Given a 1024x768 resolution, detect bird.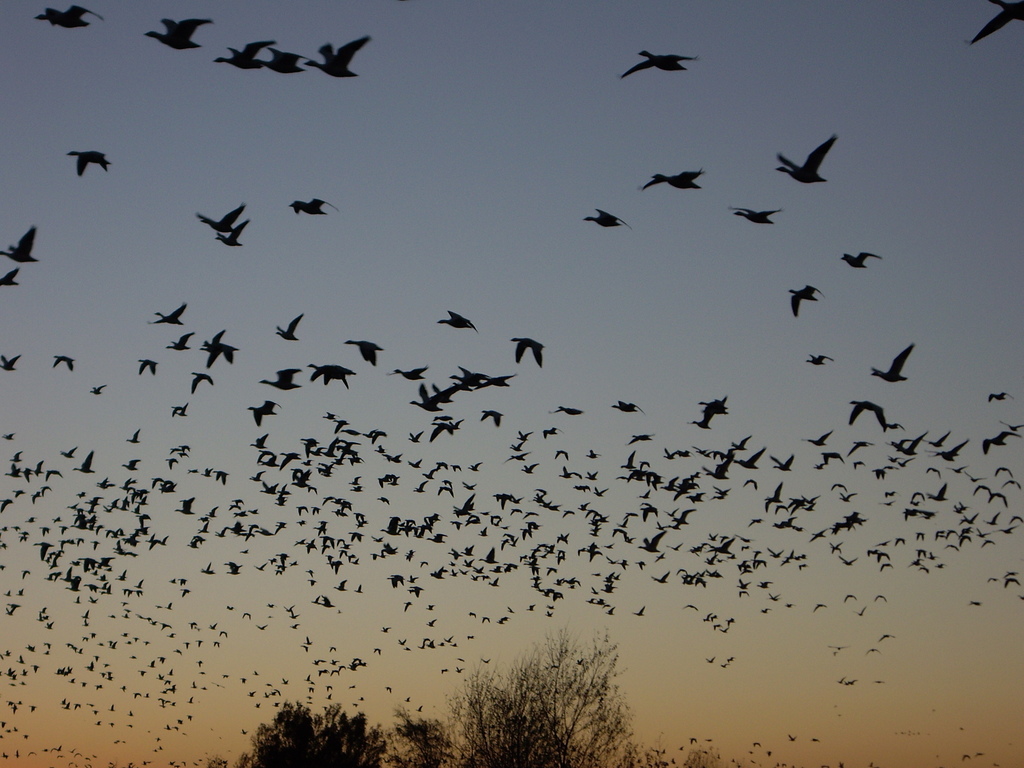
Rect(517, 429, 534, 441).
